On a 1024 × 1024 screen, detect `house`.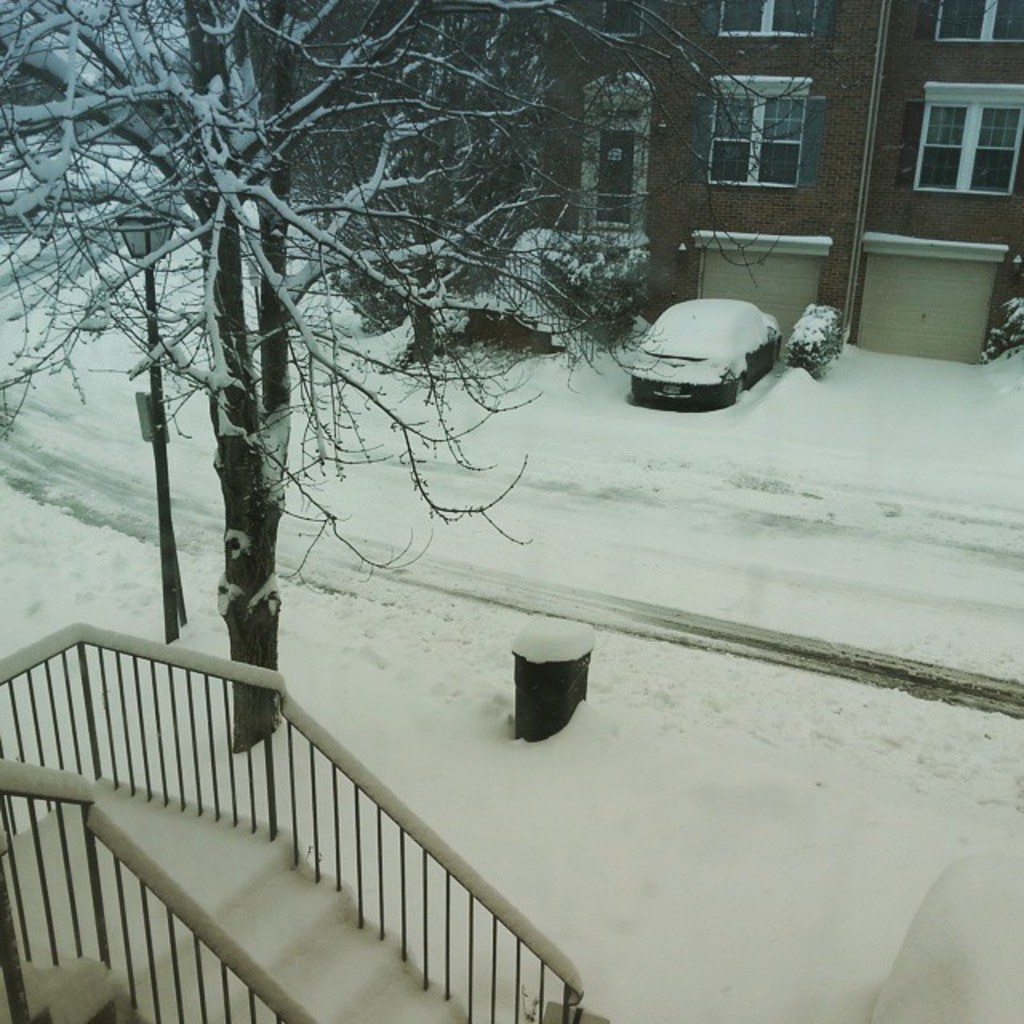
box=[414, 0, 1022, 366].
